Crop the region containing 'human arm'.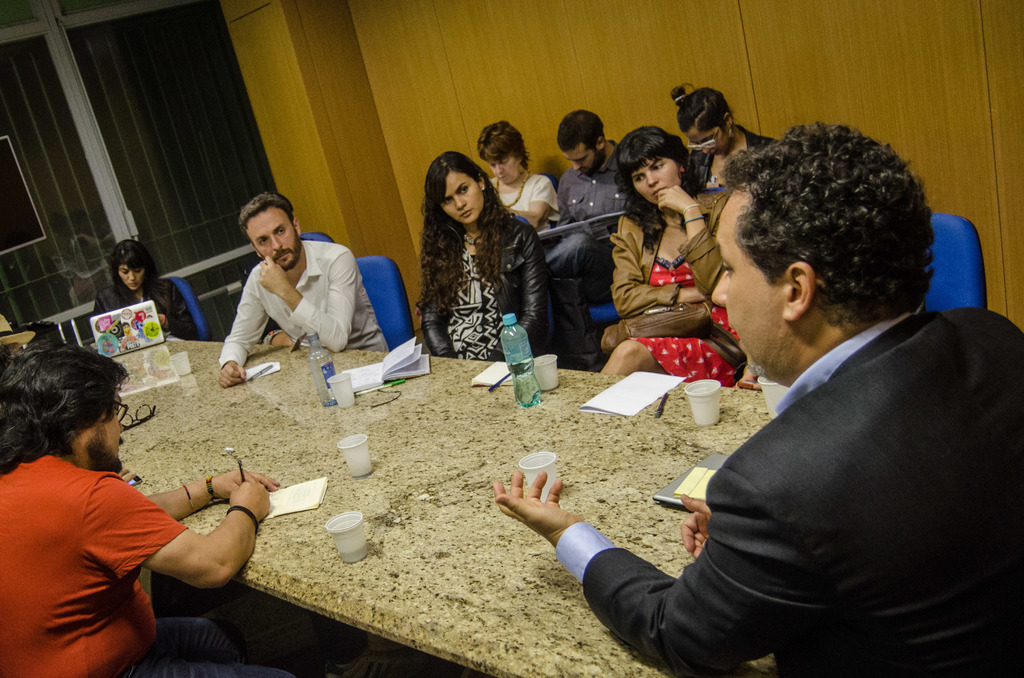
Crop region: crop(557, 171, 580, 230).
